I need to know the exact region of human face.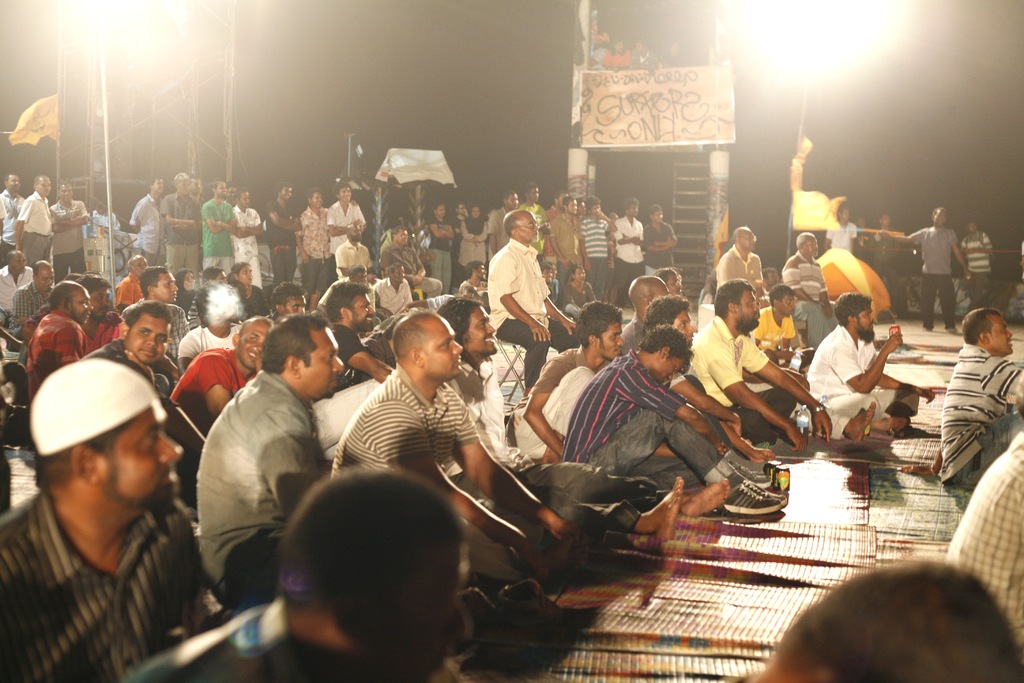
Region: locate(841, 208, 852, 224).
